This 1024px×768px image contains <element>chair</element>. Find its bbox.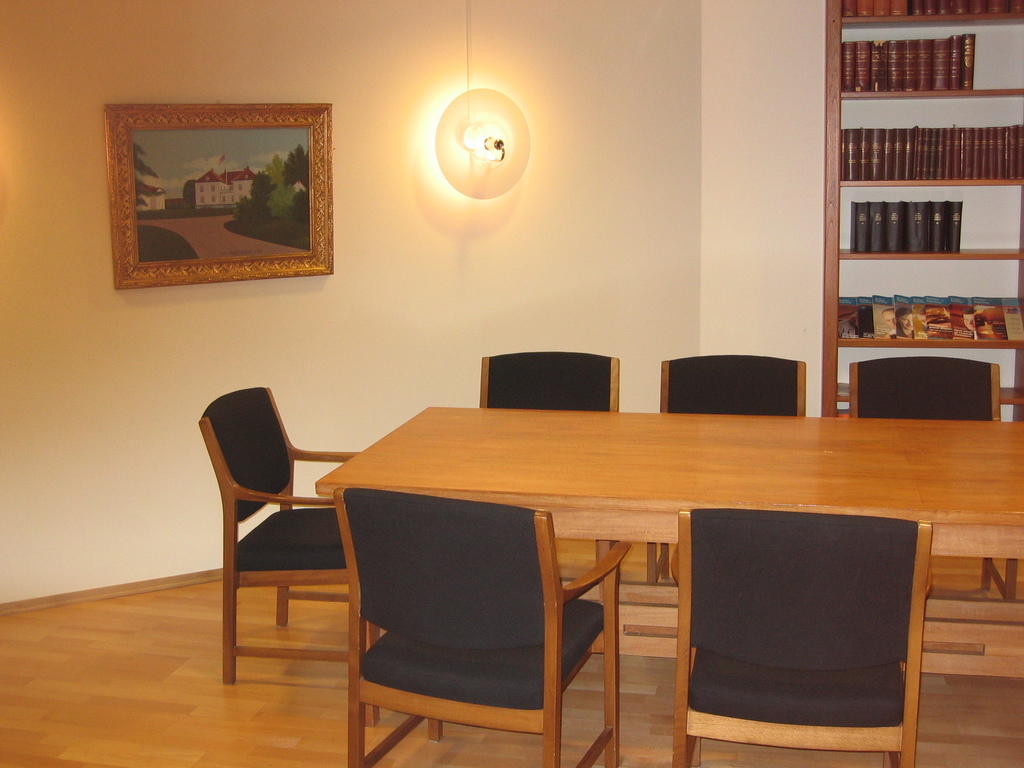
locate(661, 351, 808, 414).
